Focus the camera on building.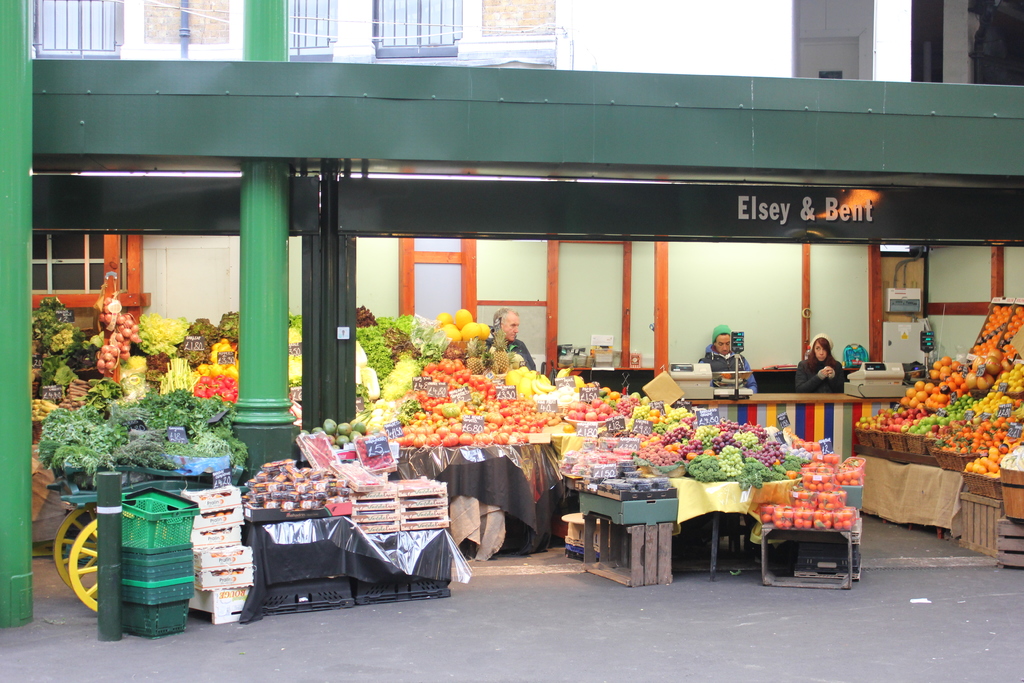
Focus region: left=32, top=0, right=970, bottom=83.
